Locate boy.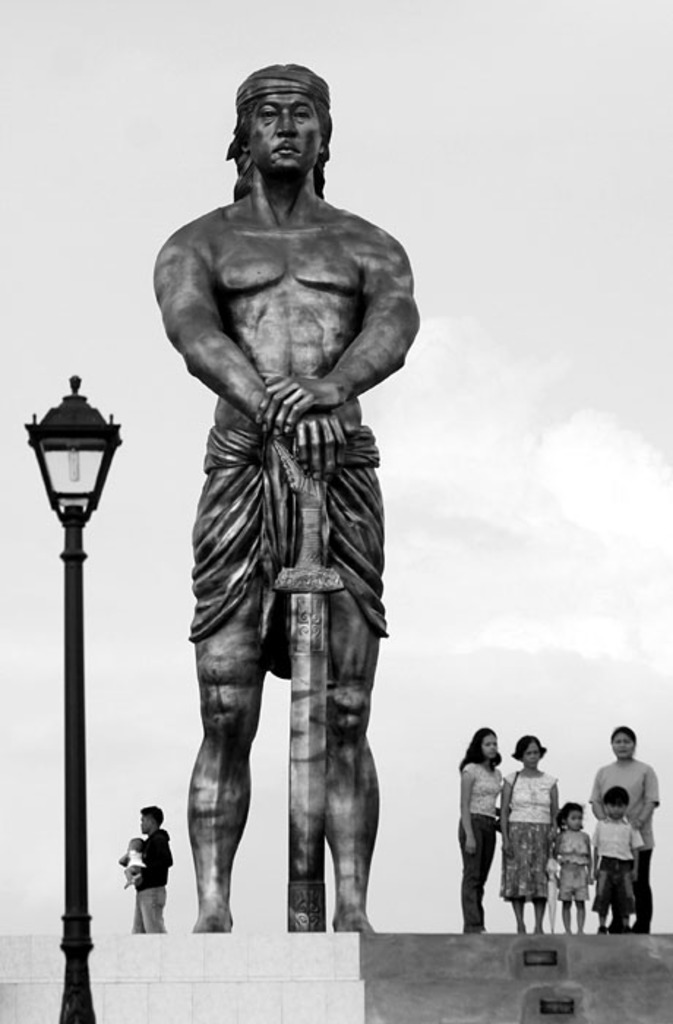
Bounding box: [587, 783, 645, 936].
